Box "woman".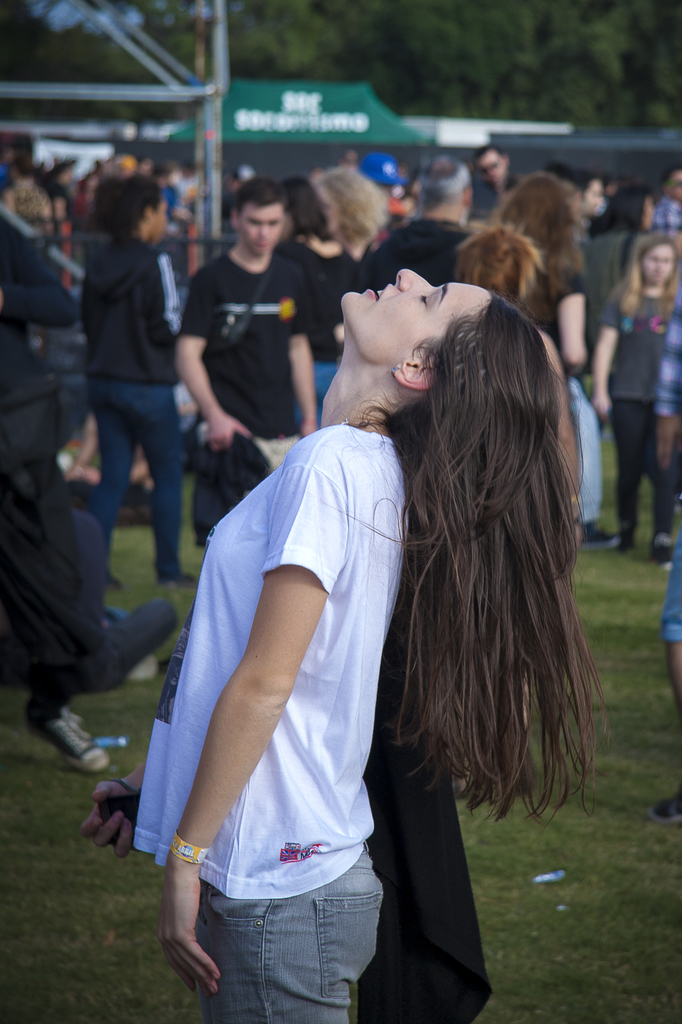
<region>261, 246, 569, 1010</region>.
